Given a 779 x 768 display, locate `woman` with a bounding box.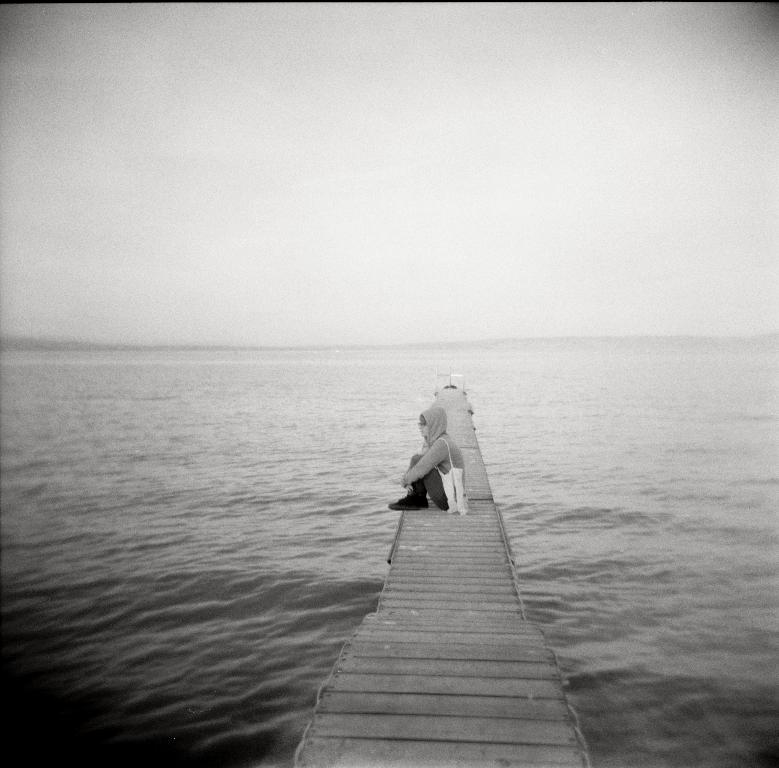
Located: Rect(387, 407, 472, 515).
